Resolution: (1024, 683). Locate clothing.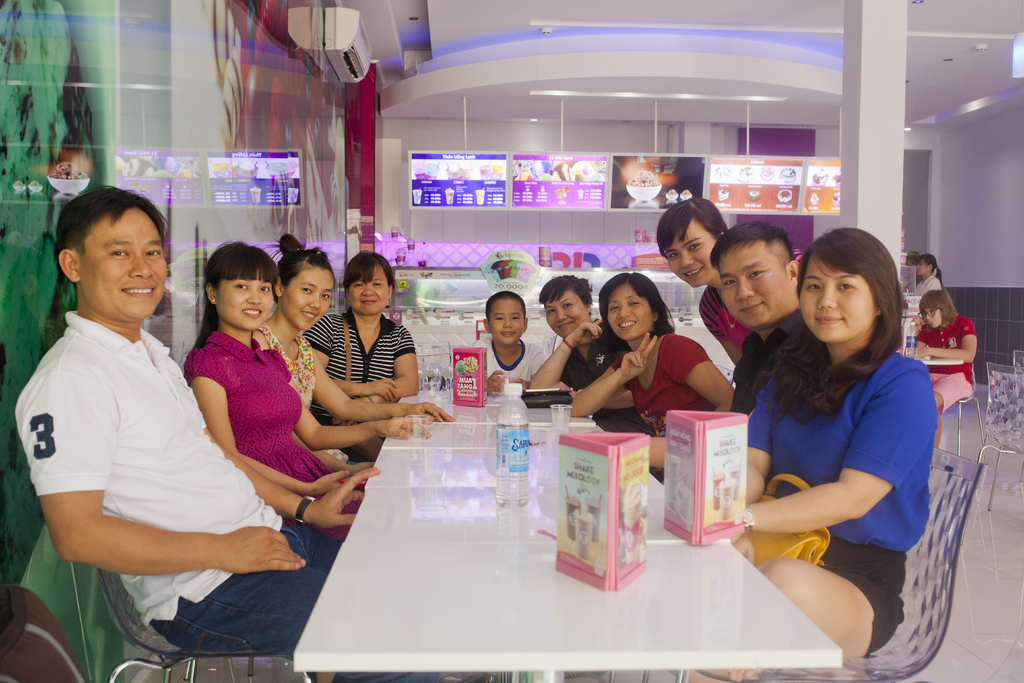
x1=474 y1=336 x2=545 y2=396.
